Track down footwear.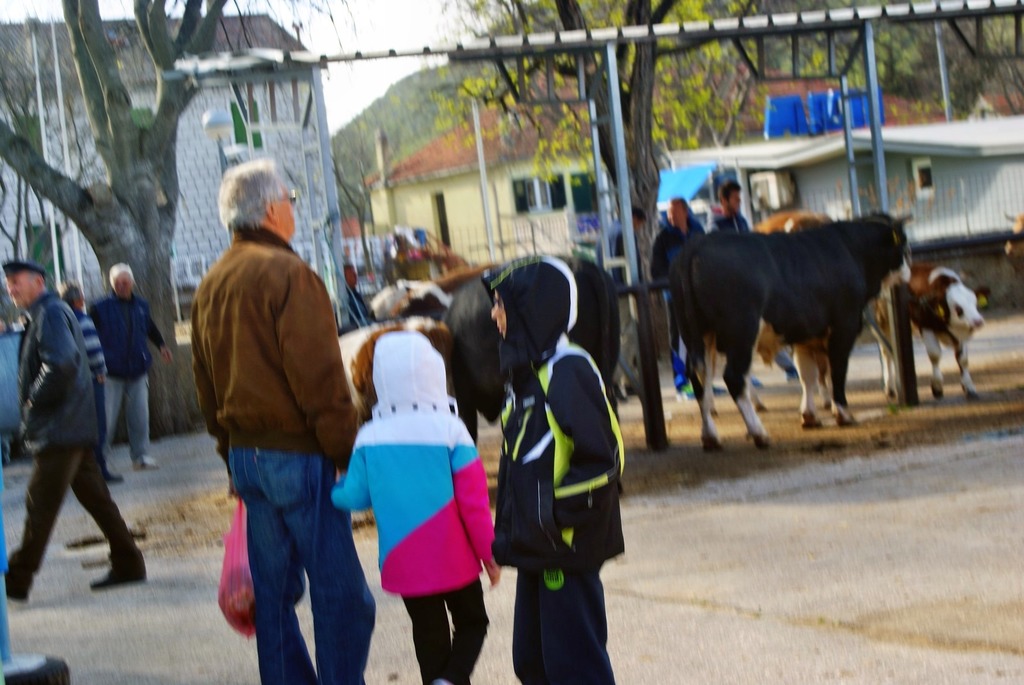
Tracked to bbox(133, 459, 162, 469).
